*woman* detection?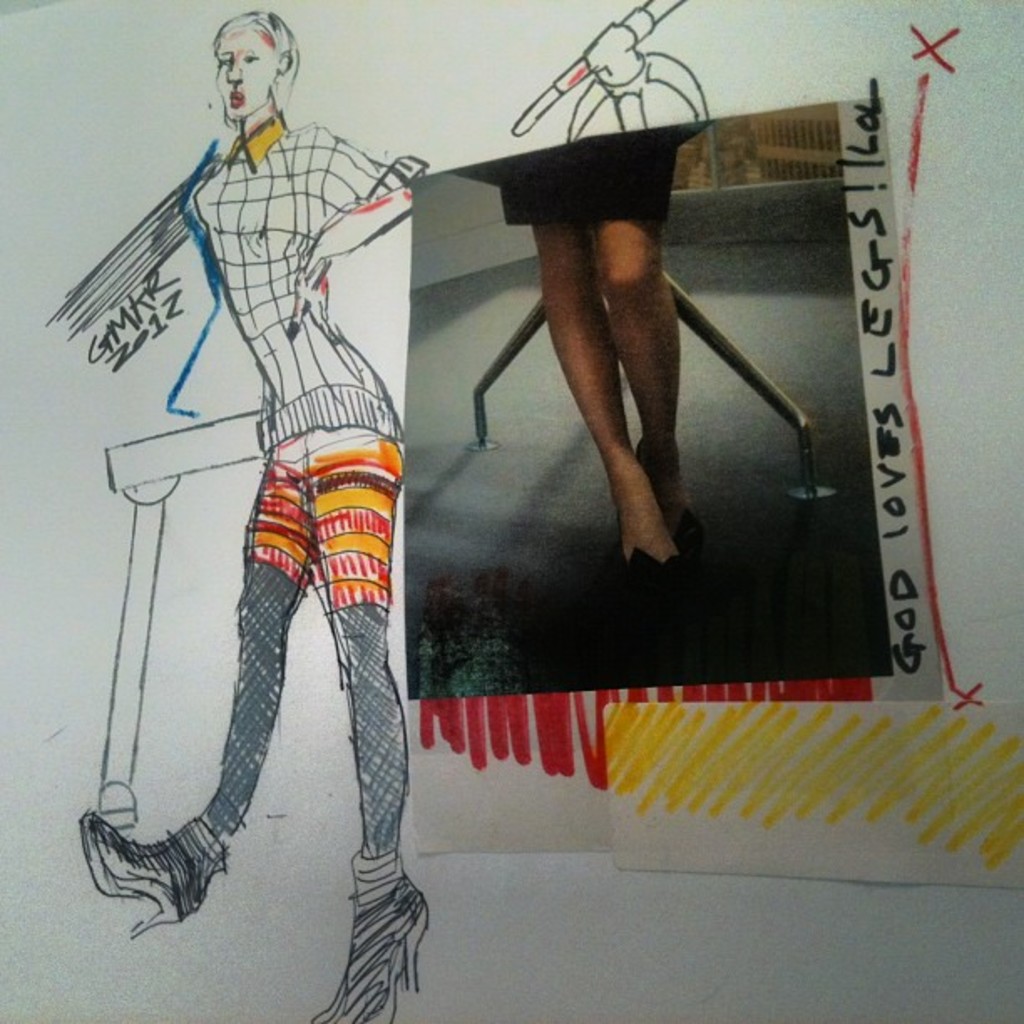
89 7 435 1021
